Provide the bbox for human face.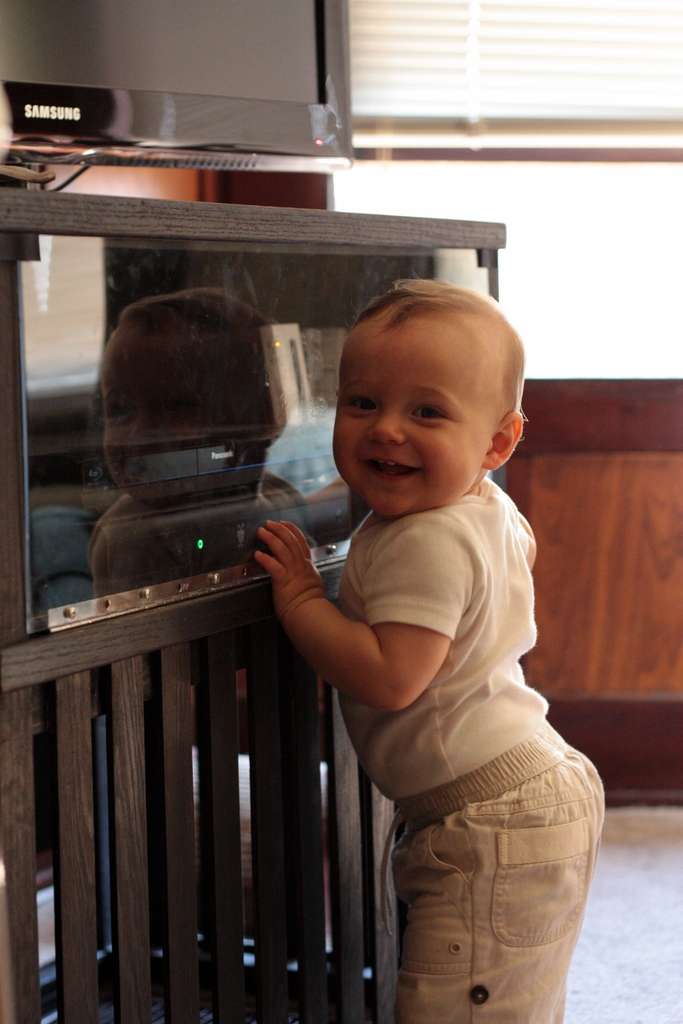
box=[329, 323, 504, 520].
